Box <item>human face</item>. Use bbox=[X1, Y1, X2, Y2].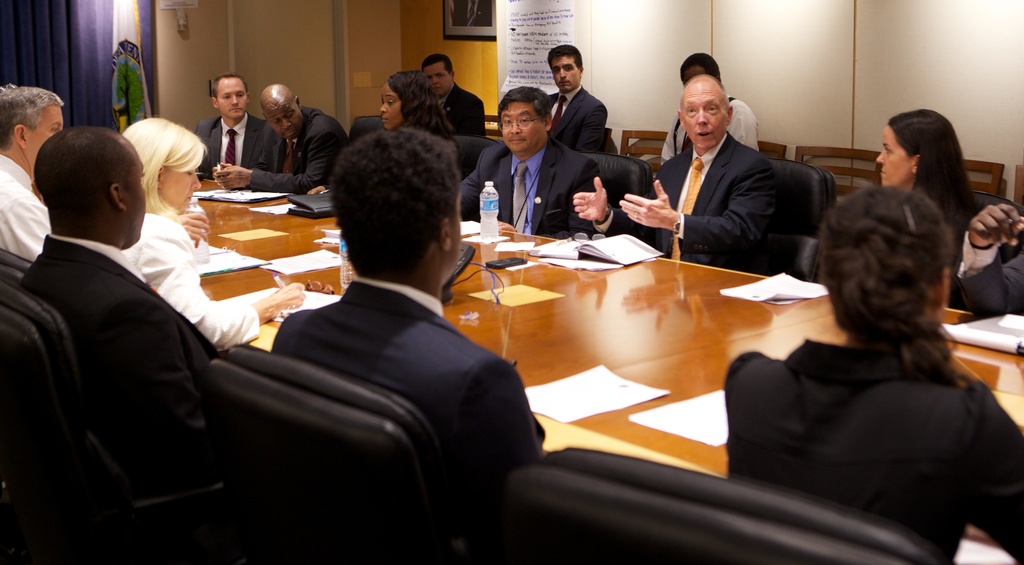
bbox=[378, 86, 405, 126].
